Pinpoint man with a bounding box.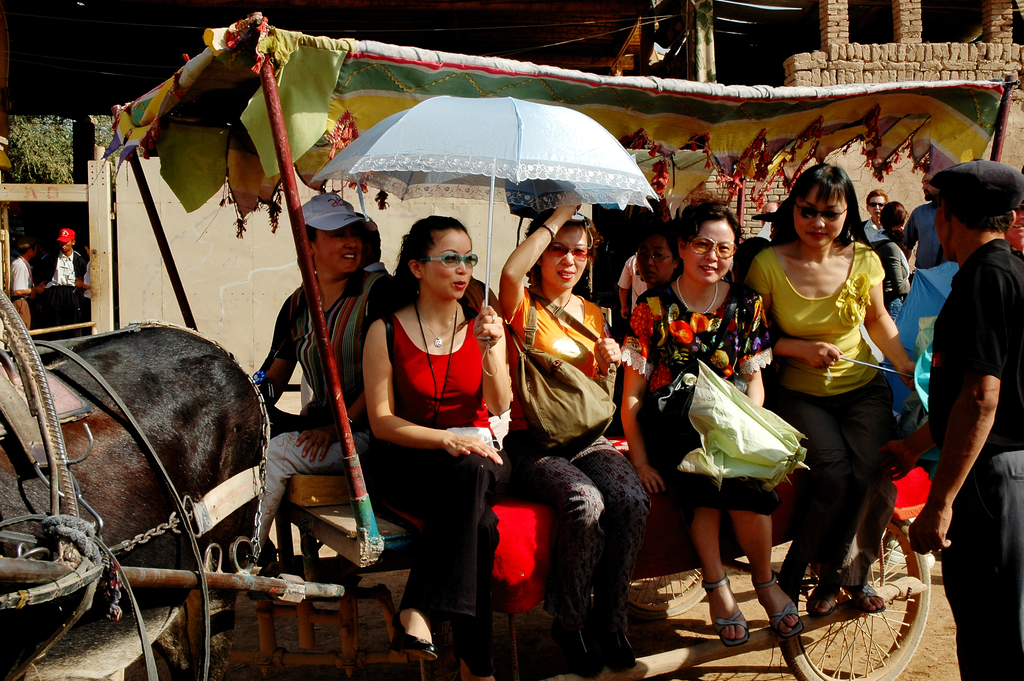
region(35, 225, 87, 285).
